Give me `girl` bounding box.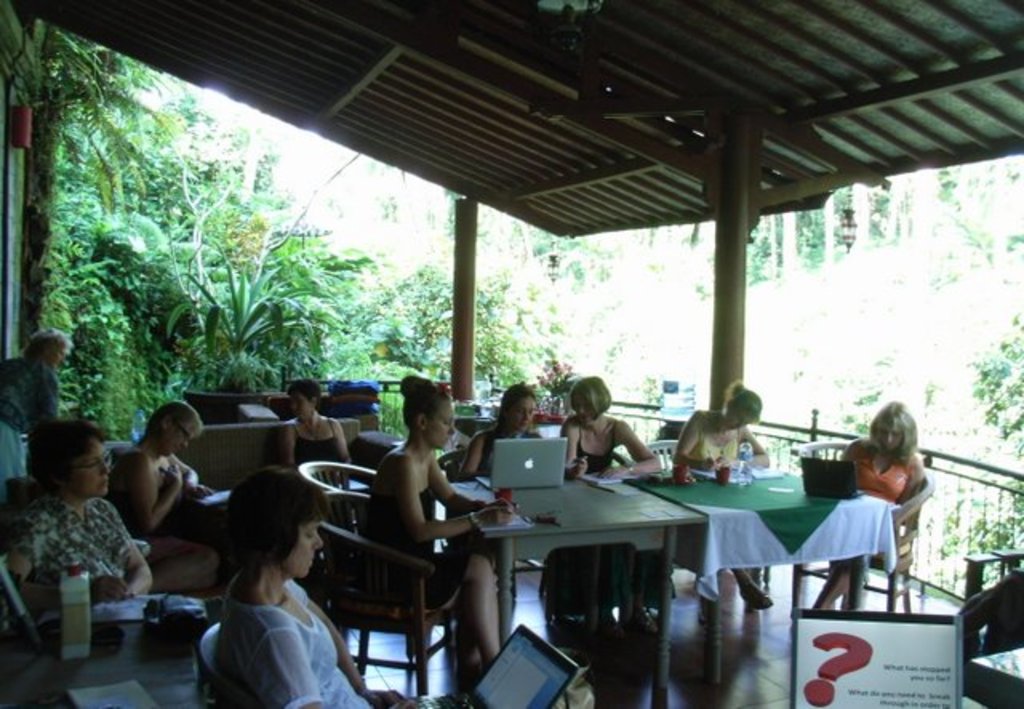
446,381,594,586.
